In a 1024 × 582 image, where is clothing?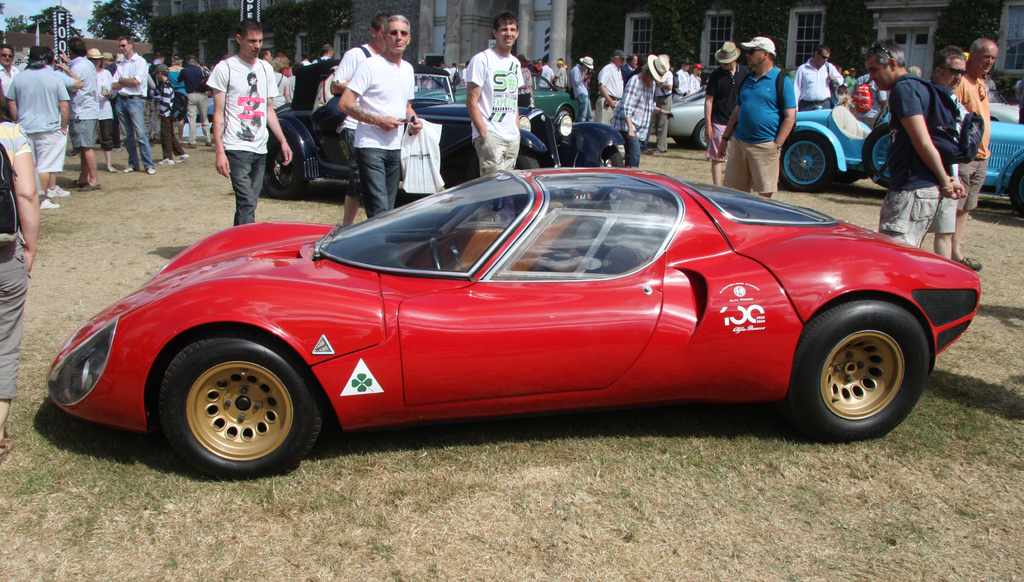
crop(722, 63, 786, 197).
